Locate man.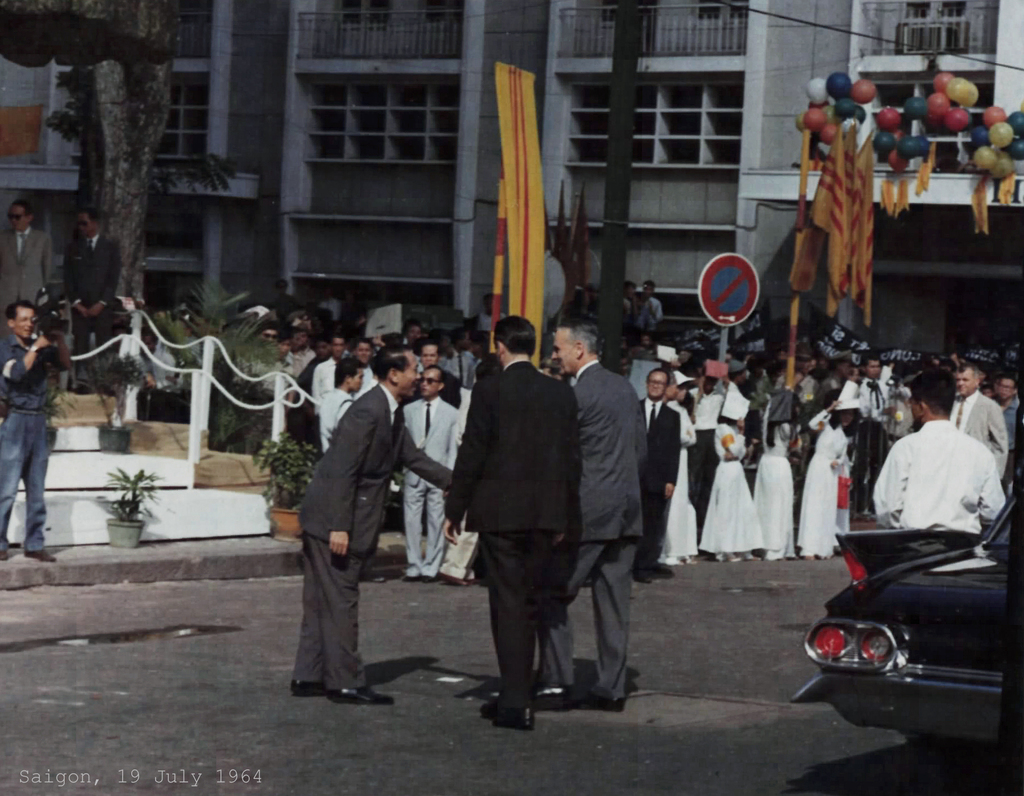
Bounding box: rect(989, 378, 1020, 452).
